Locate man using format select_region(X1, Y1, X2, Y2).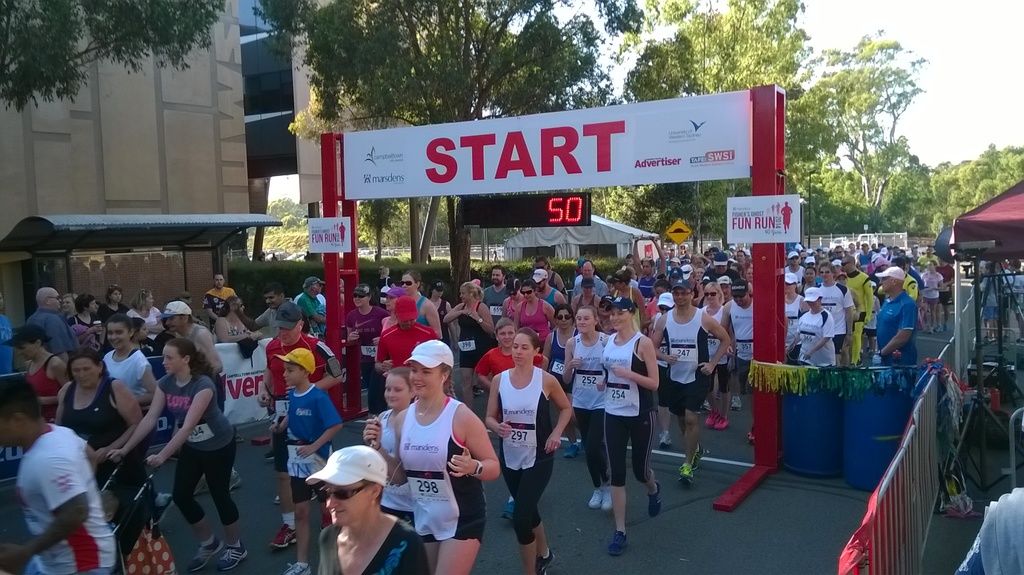
select_region(648, 268, 734, 485).
